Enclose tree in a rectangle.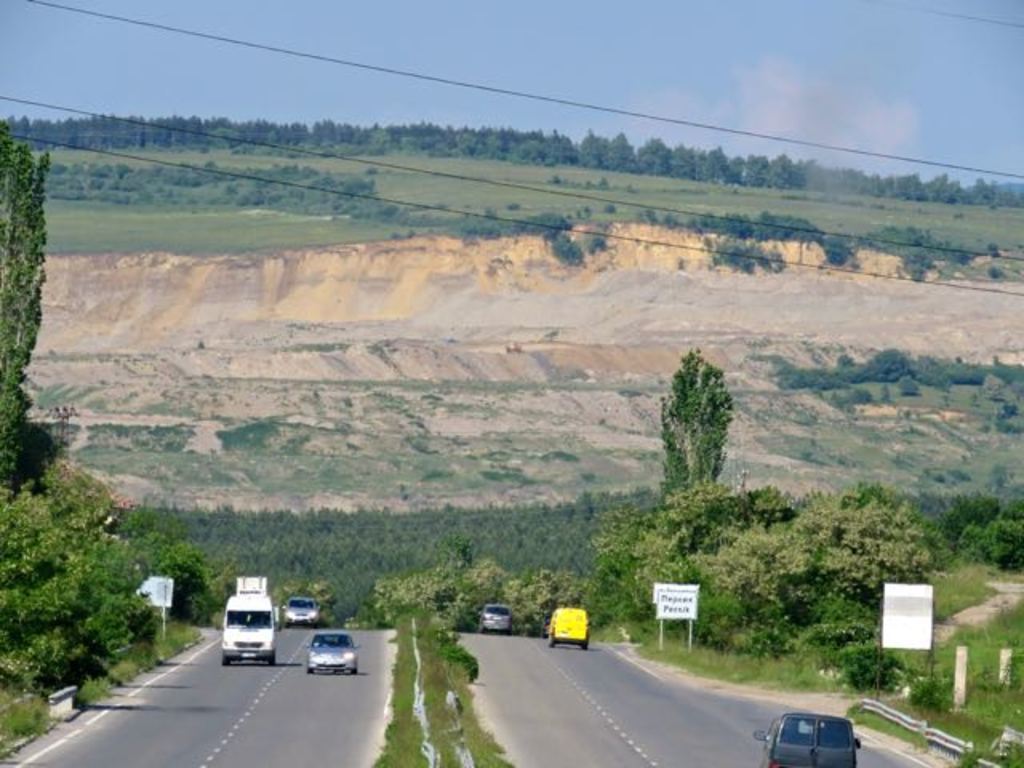
[0,109,56,490].
